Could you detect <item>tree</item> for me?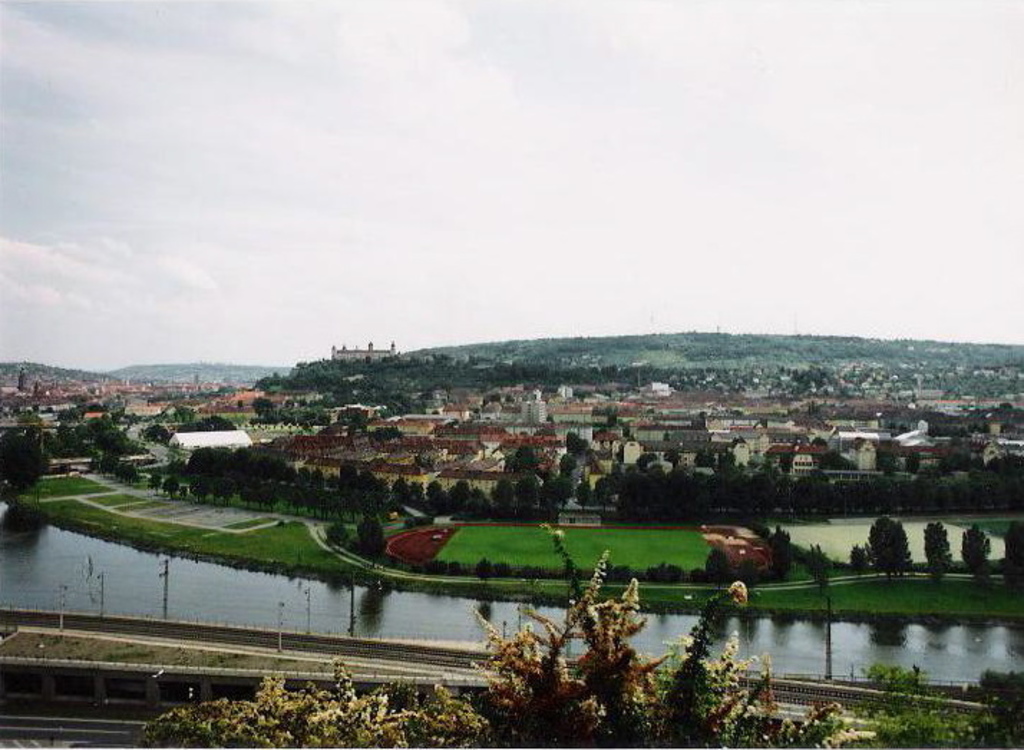
Detection result: {"left": 251, "top": 445, "right": 295, "bottom": 470}.
